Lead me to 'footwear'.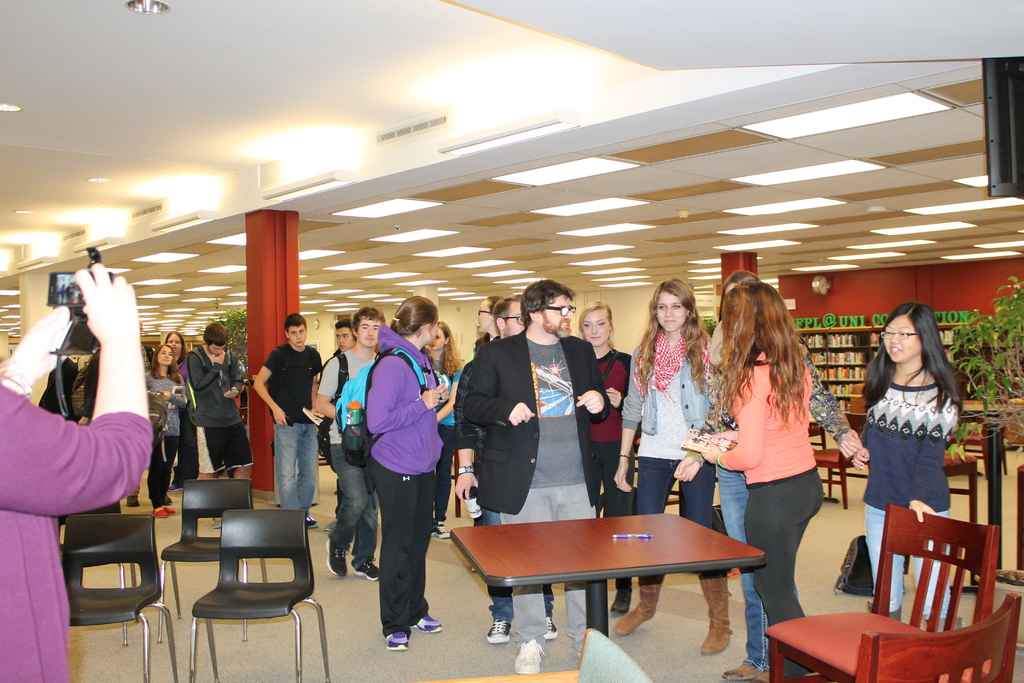
Lead to left=511, top=642, right=539, bottom=673.
